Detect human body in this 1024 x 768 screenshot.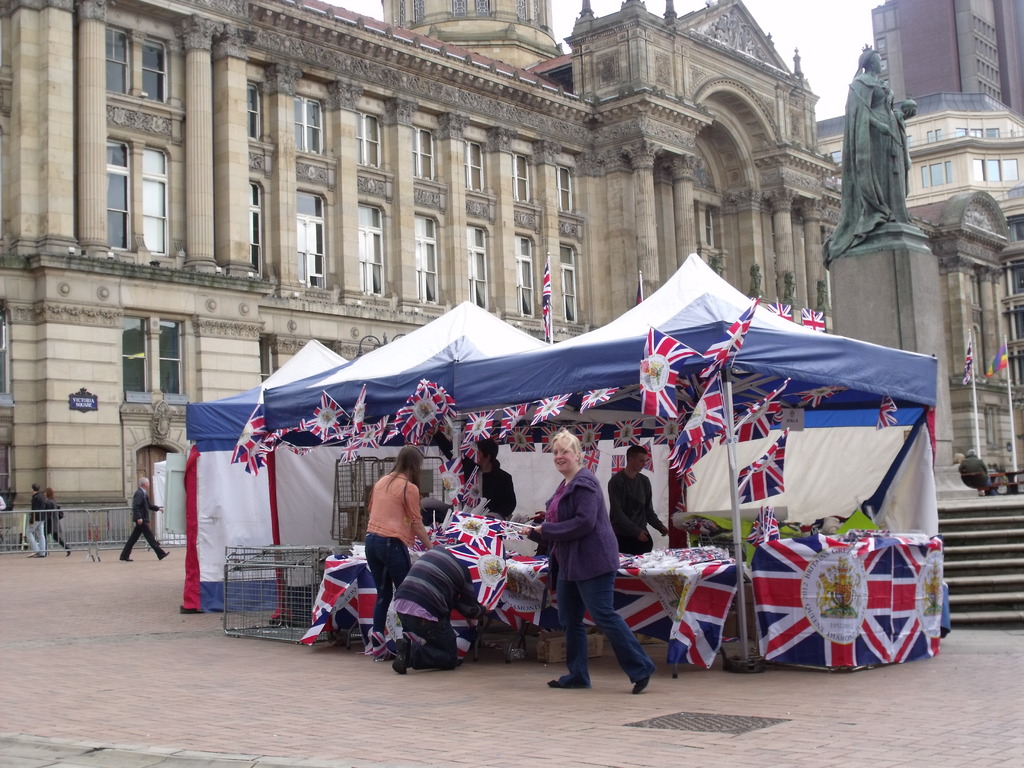
Detection: 348/454/436/644.
